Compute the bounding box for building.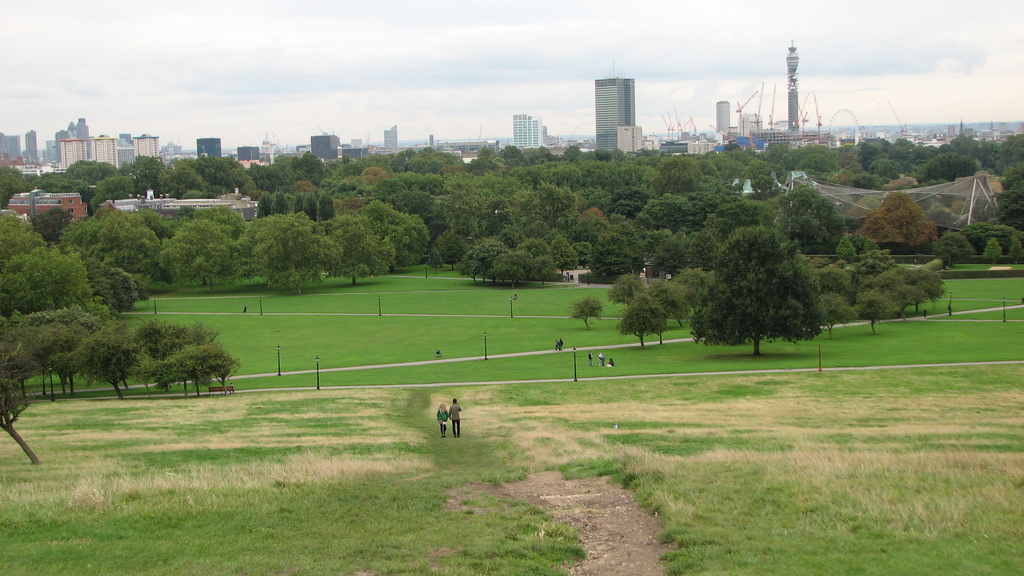
bbox=[588, 75, 640, 153].
